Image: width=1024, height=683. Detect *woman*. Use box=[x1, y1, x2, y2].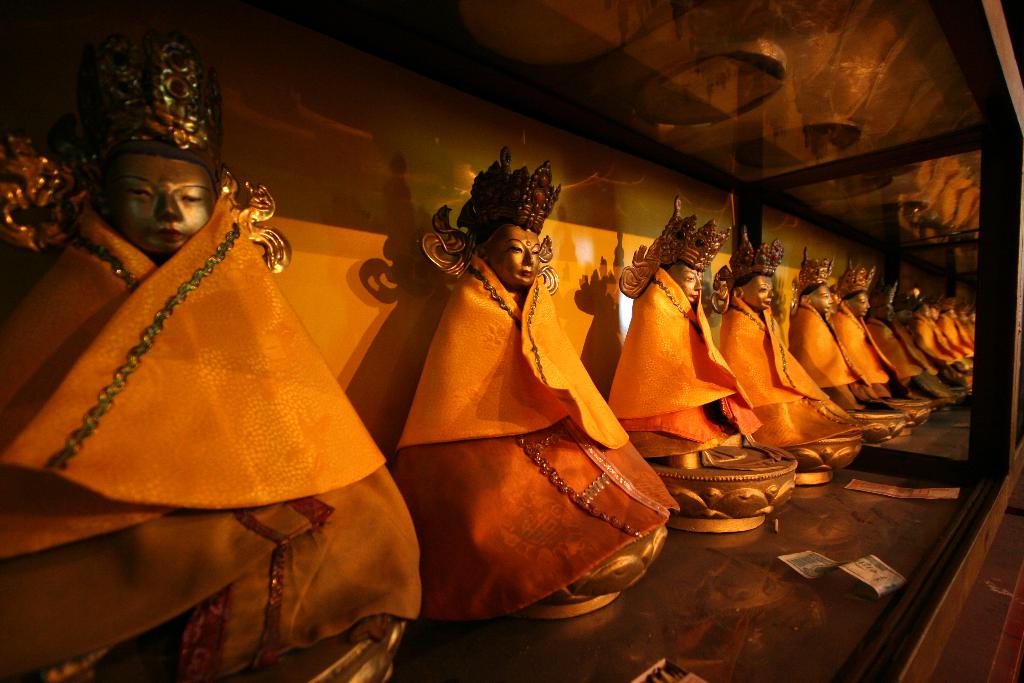
box=[866, 274, 924, 390].
